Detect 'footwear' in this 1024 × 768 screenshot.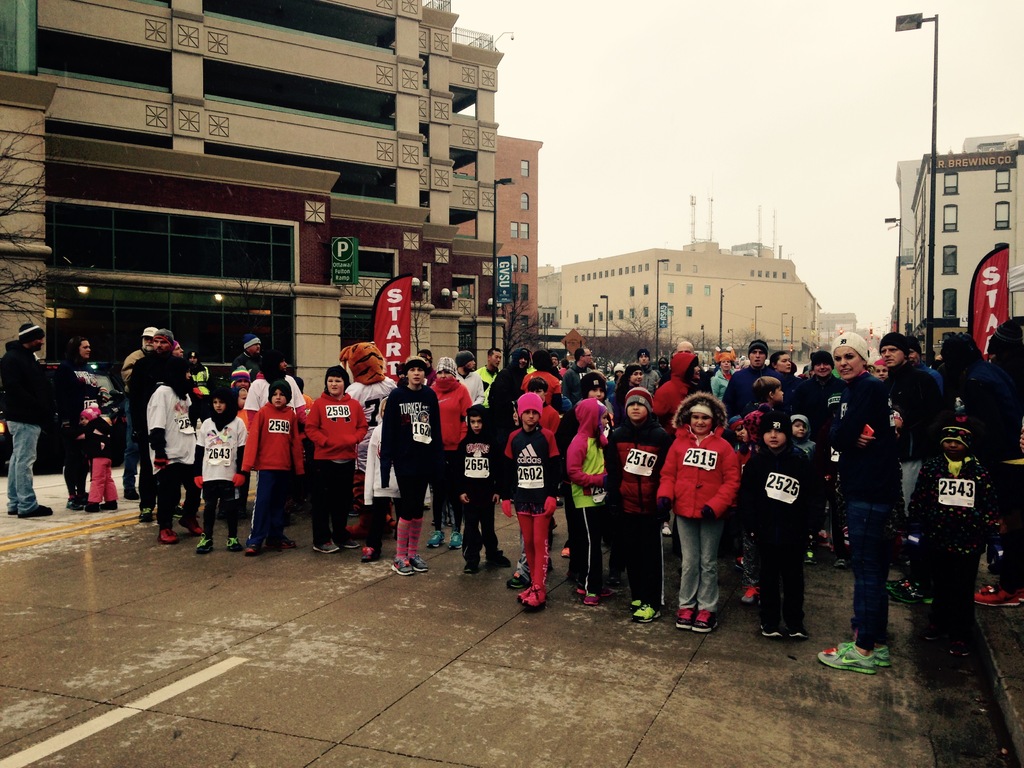
Detection: (636, 602, 662, 621).
